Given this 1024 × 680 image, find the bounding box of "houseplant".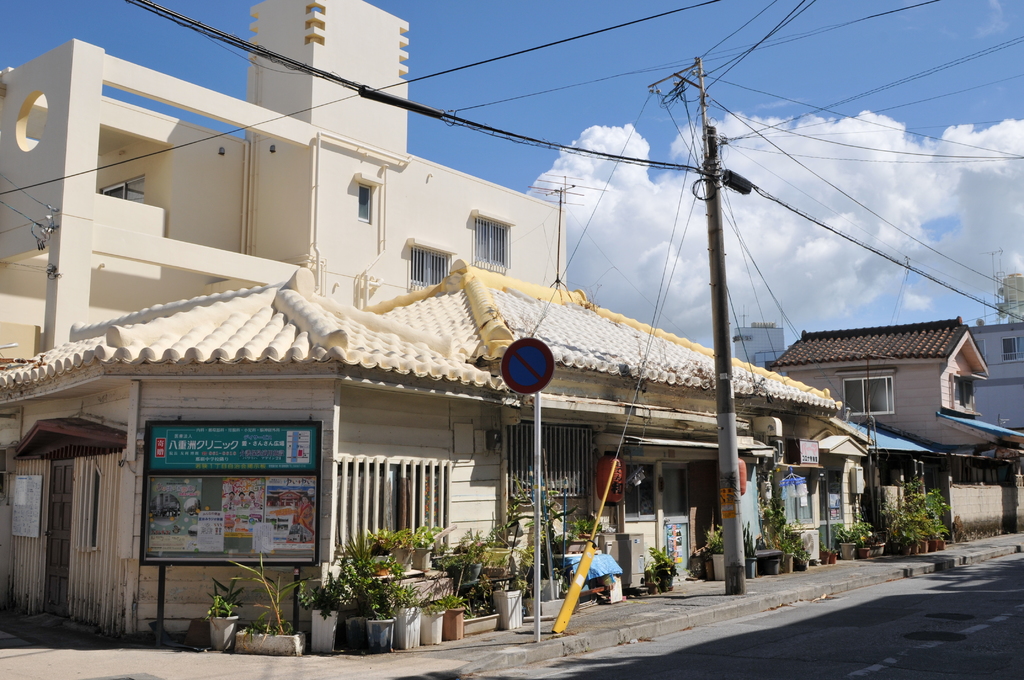
<box>505,466,577,599</box>.
